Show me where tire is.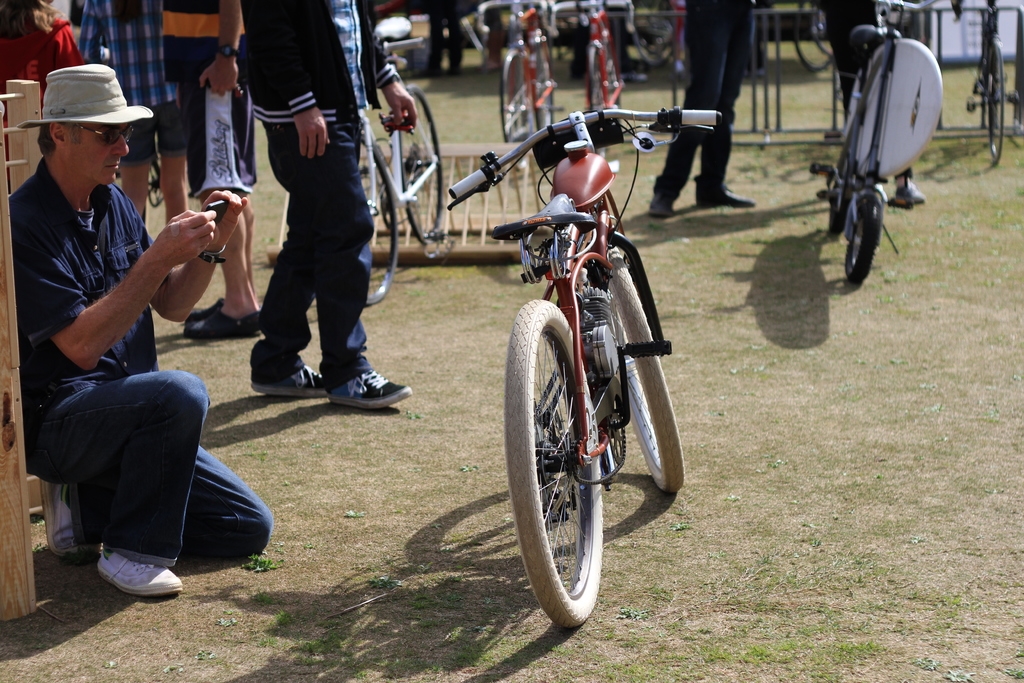
tire is at detection(790, 0, 832, 76).
